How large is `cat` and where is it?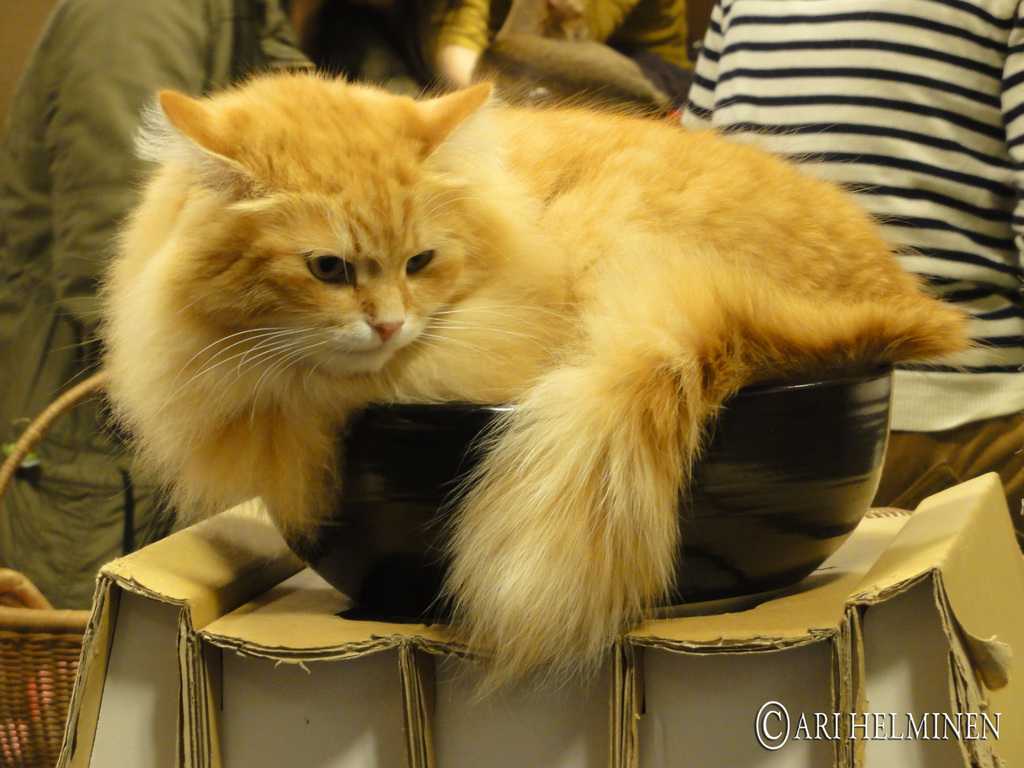
Bounding box: locate(87, 63, 990, 706).
